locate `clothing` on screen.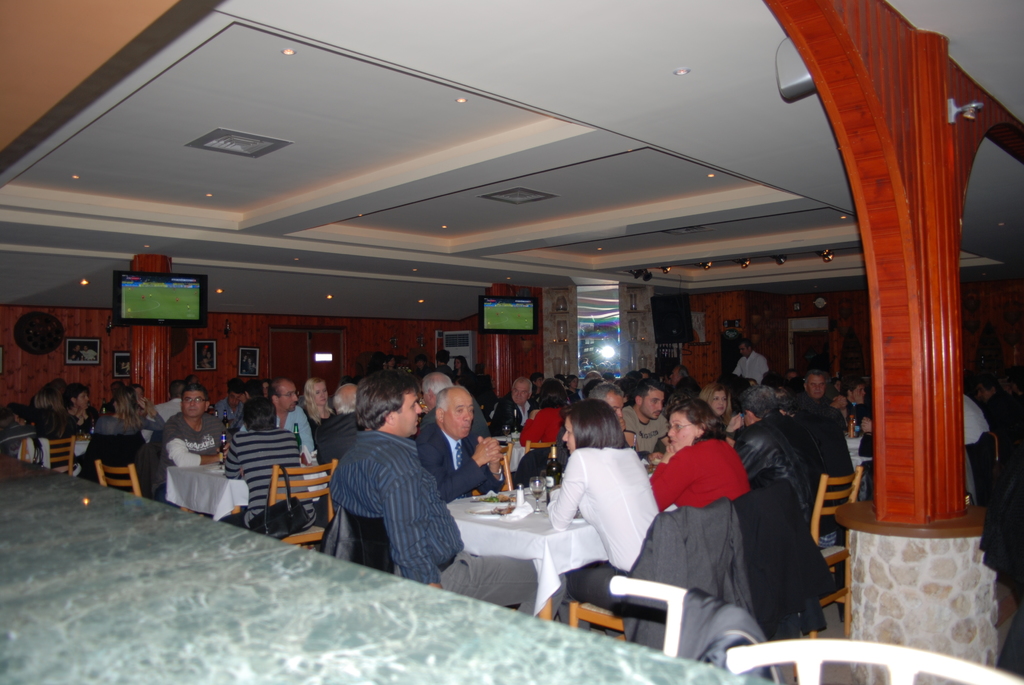
On screen at bbox=[218, 393, 245, 420].
